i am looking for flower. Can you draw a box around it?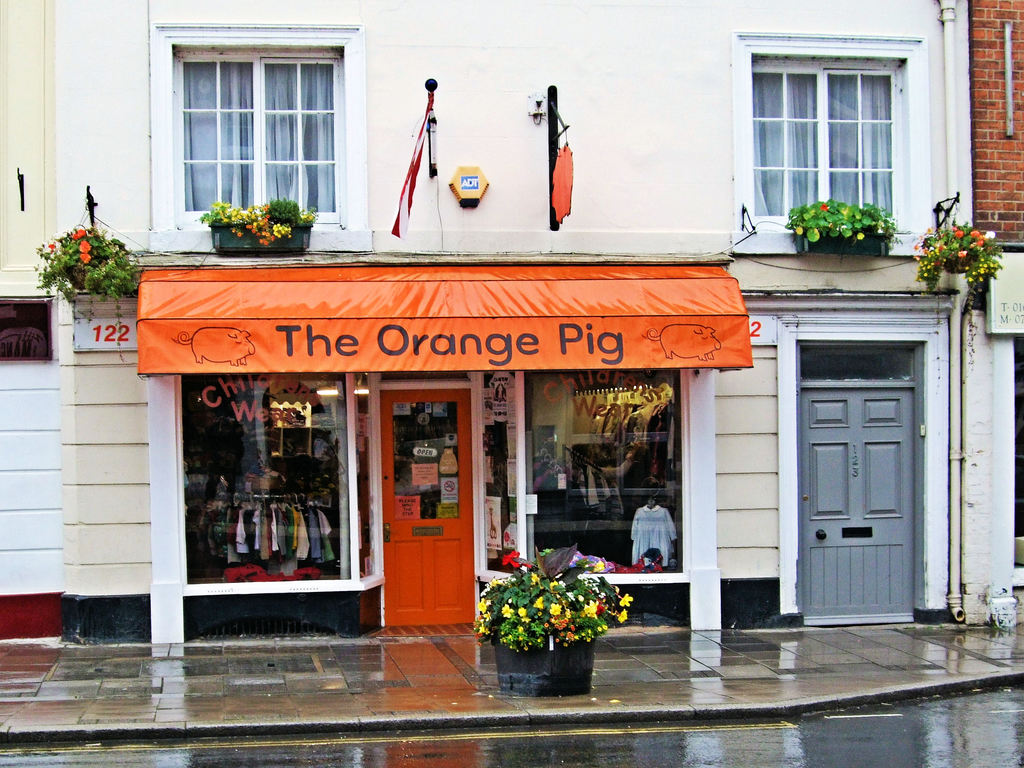
Sure, the bounding box is box=[819, 202, 831, 214].
